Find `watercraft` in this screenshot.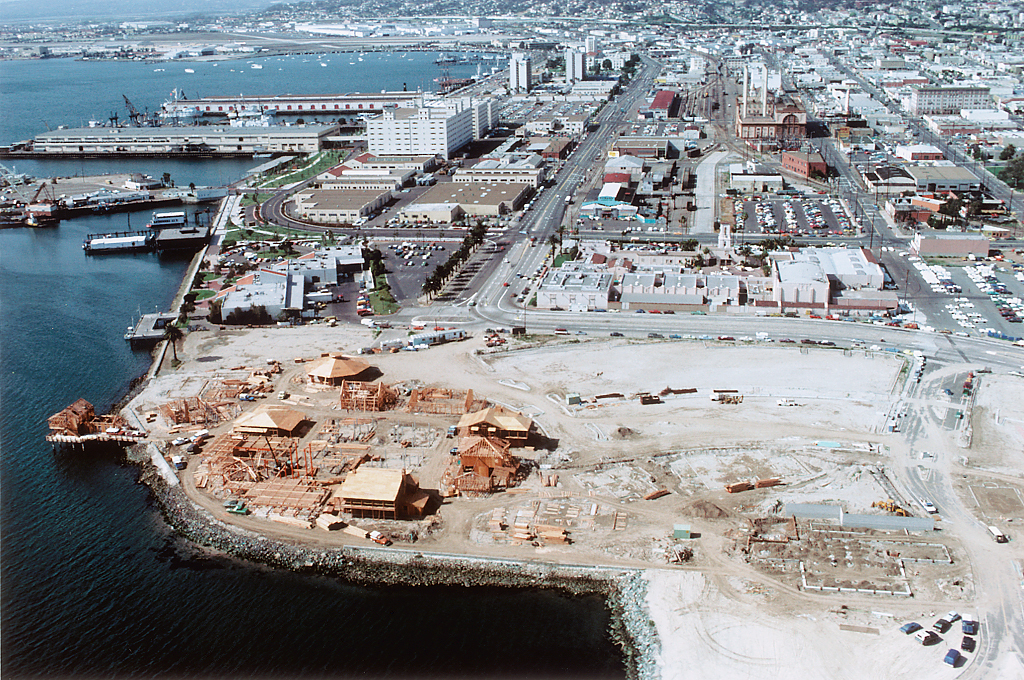
The bounding box for `watercraft` is bbox=[347, 55, 354, 71].
